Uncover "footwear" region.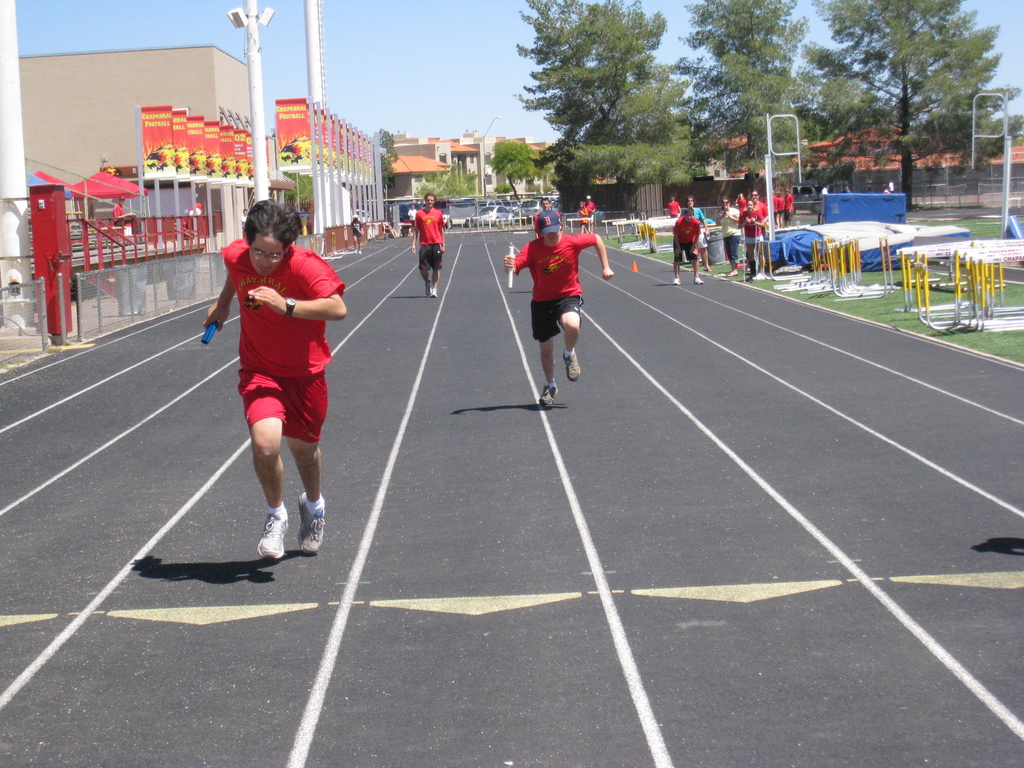
Uncovered: crop(259, 511, 287, 560).
